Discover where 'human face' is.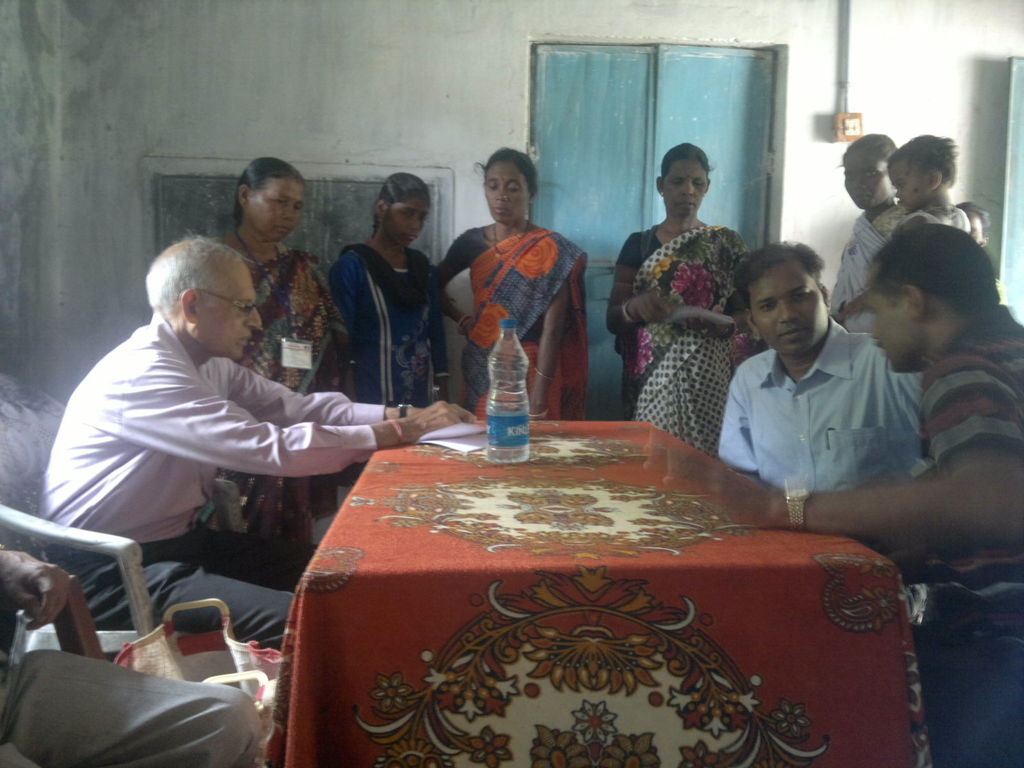
Discovered at {"left": 199, "top": 262, "right": 260, "bottom": 356}.
